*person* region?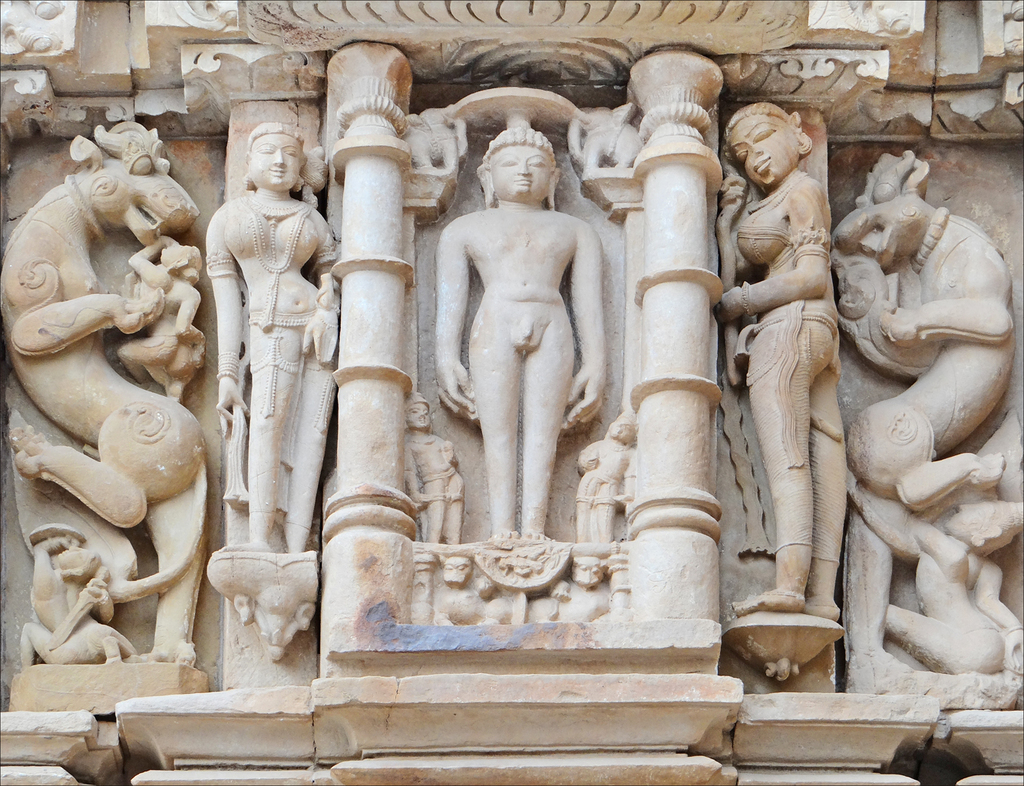
[138,231,206,391]
